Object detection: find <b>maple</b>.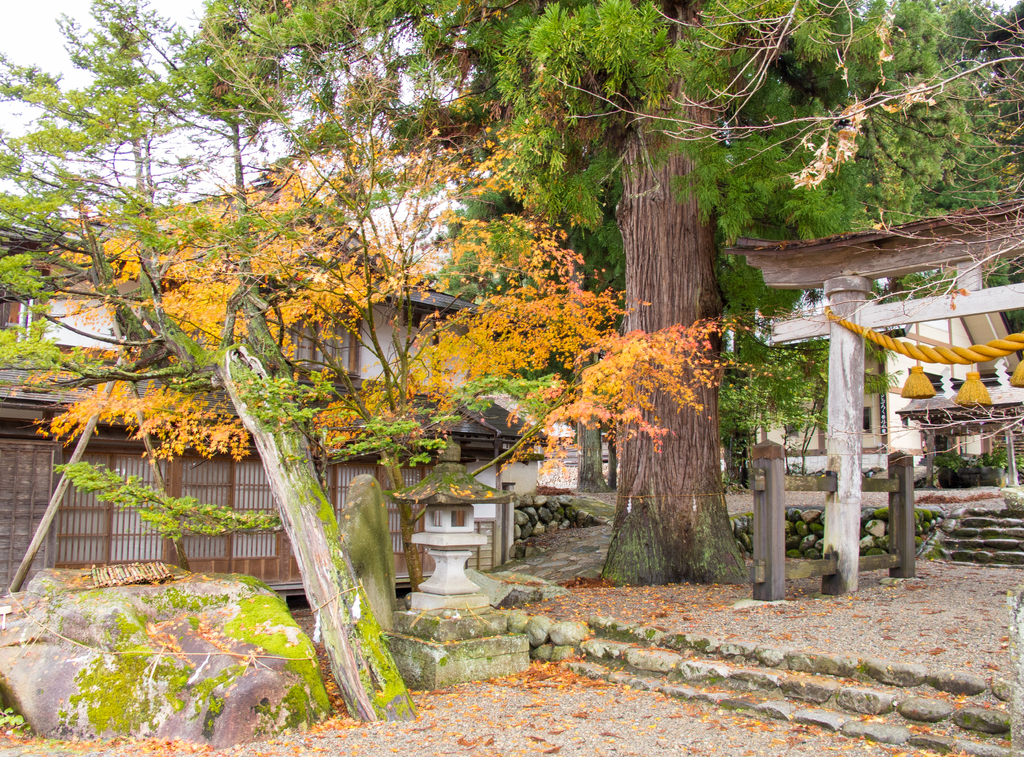
bbox(0, 115, 794, 590).
